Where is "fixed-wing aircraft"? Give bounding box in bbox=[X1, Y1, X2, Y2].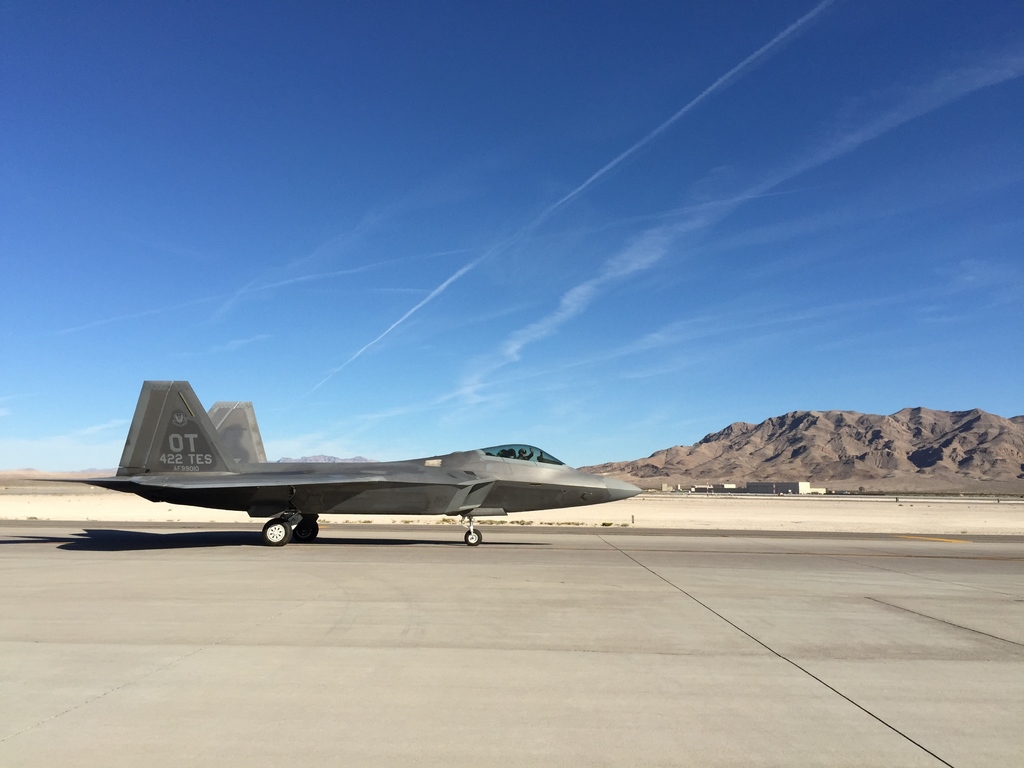
bbox=[24, 381, 640, 550].
